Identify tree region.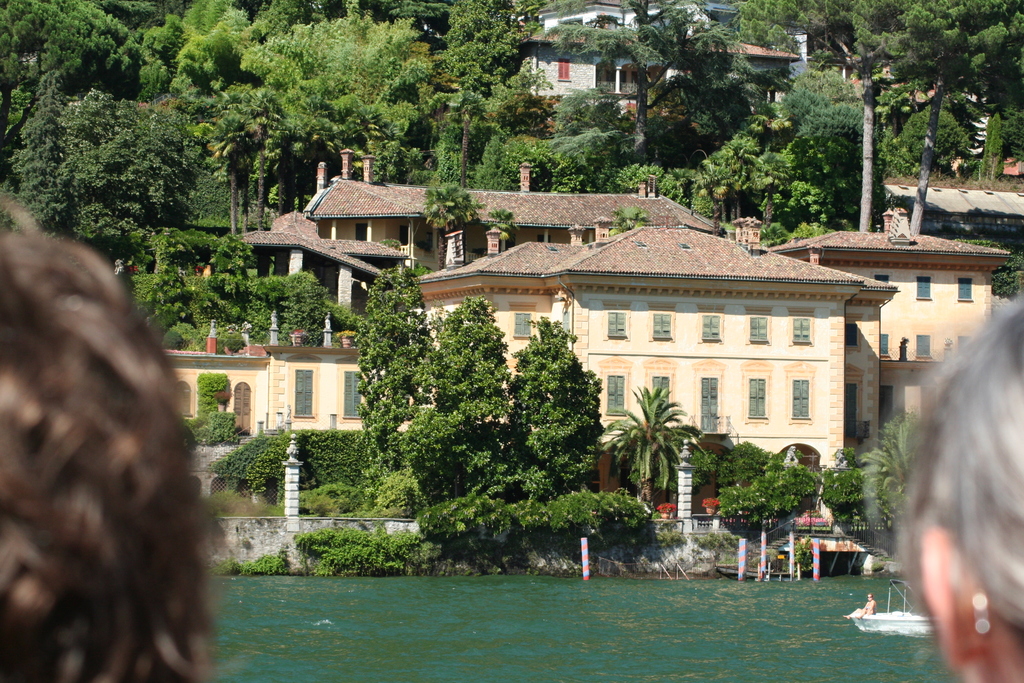
Region: locate(442, 0, 519, 127).
